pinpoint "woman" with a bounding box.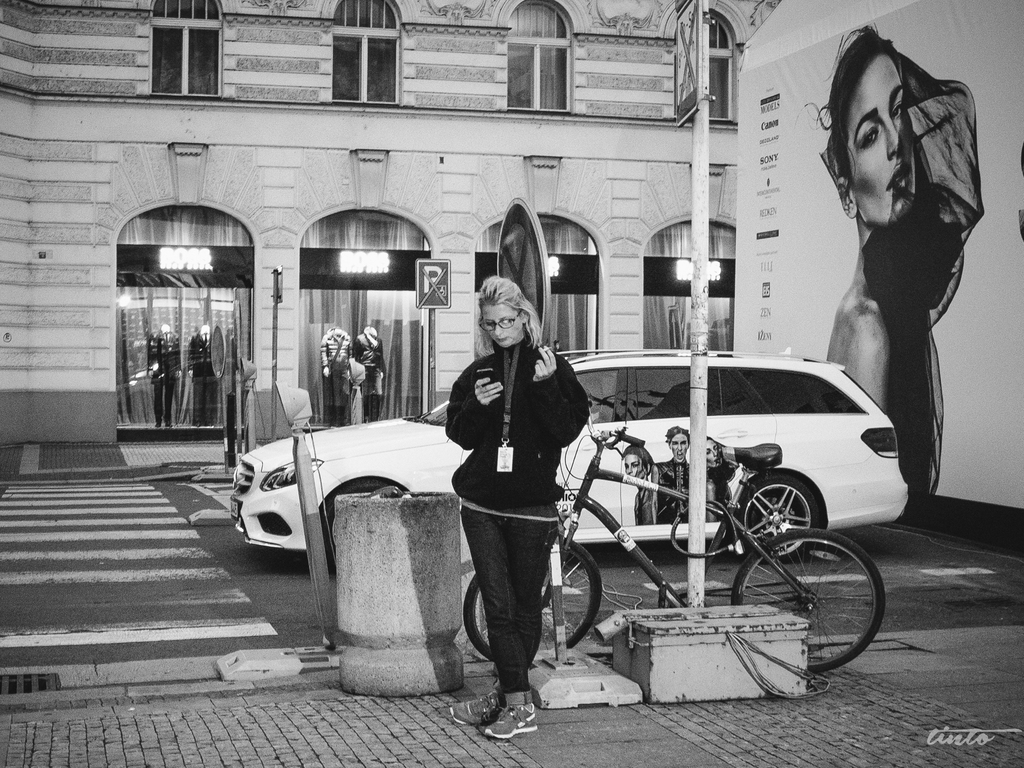
623,443,655,526.
